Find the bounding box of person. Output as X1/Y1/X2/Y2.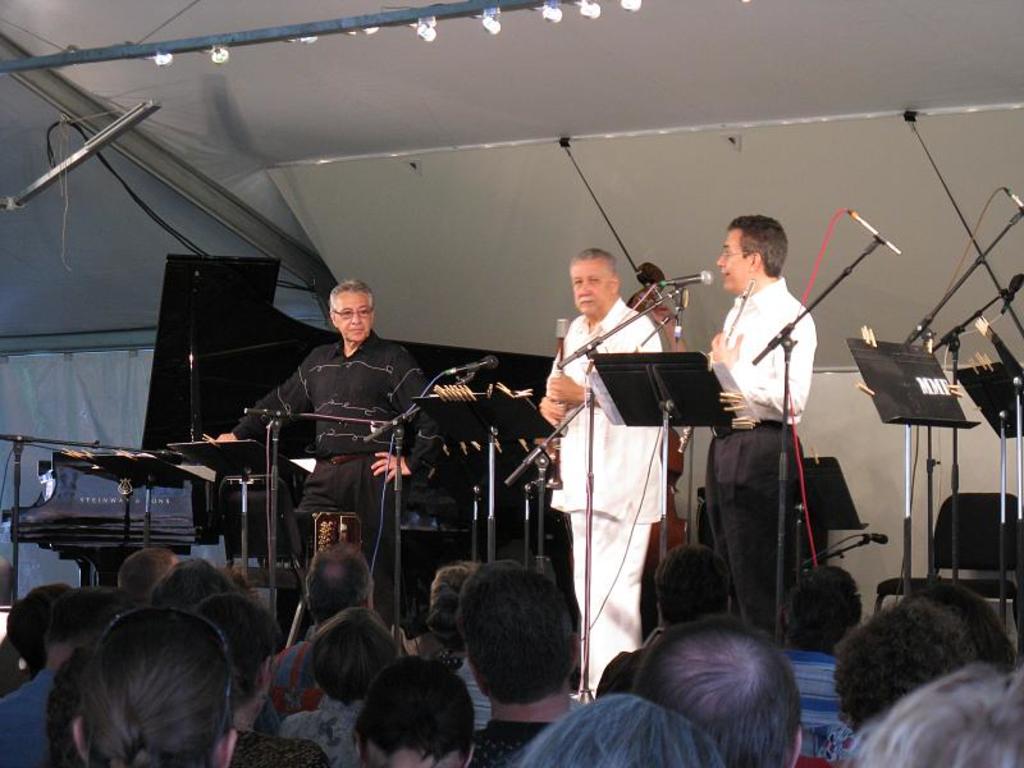
197/276/465/644.
